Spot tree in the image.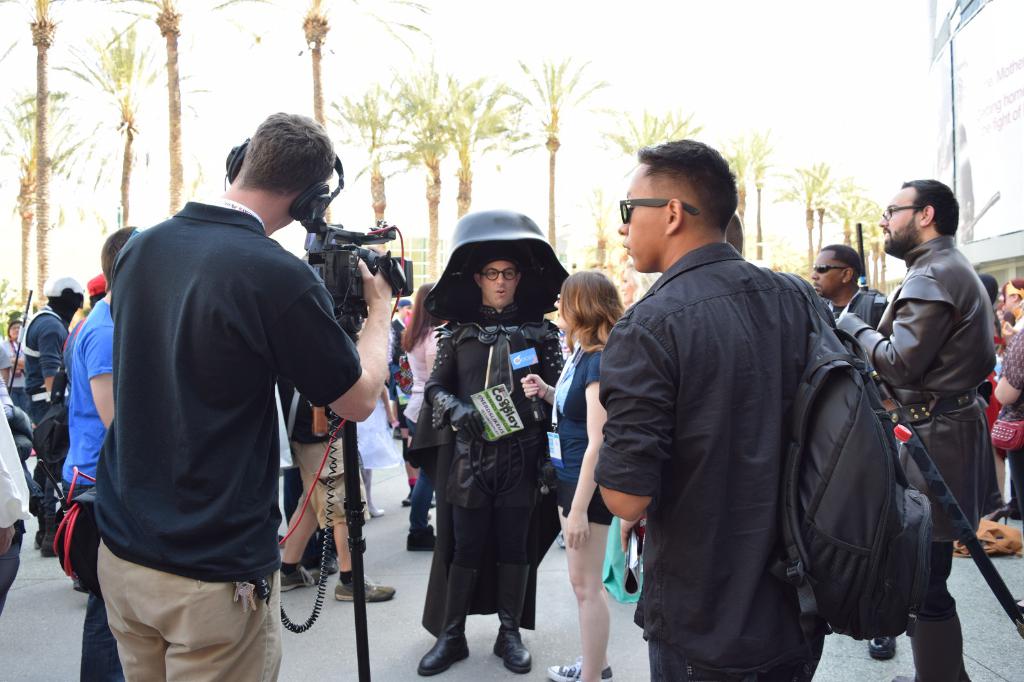
tree found at box(609, 104, 706, 284).
